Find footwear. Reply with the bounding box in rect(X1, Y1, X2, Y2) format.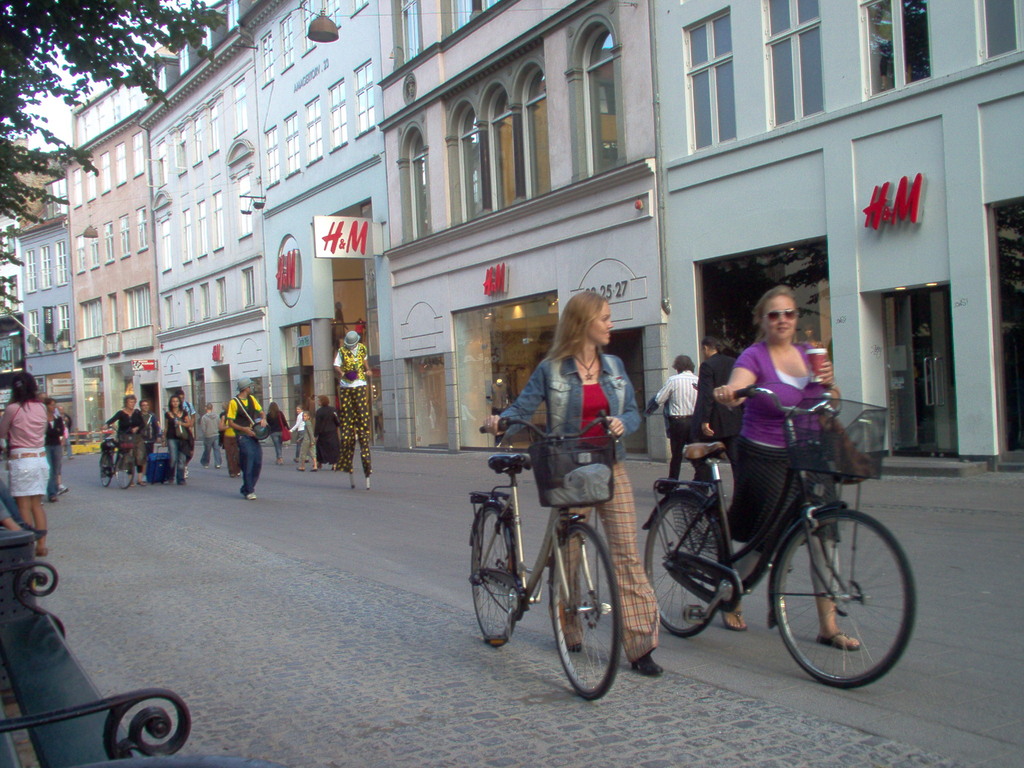
rect(719, 608, 751, 630).
